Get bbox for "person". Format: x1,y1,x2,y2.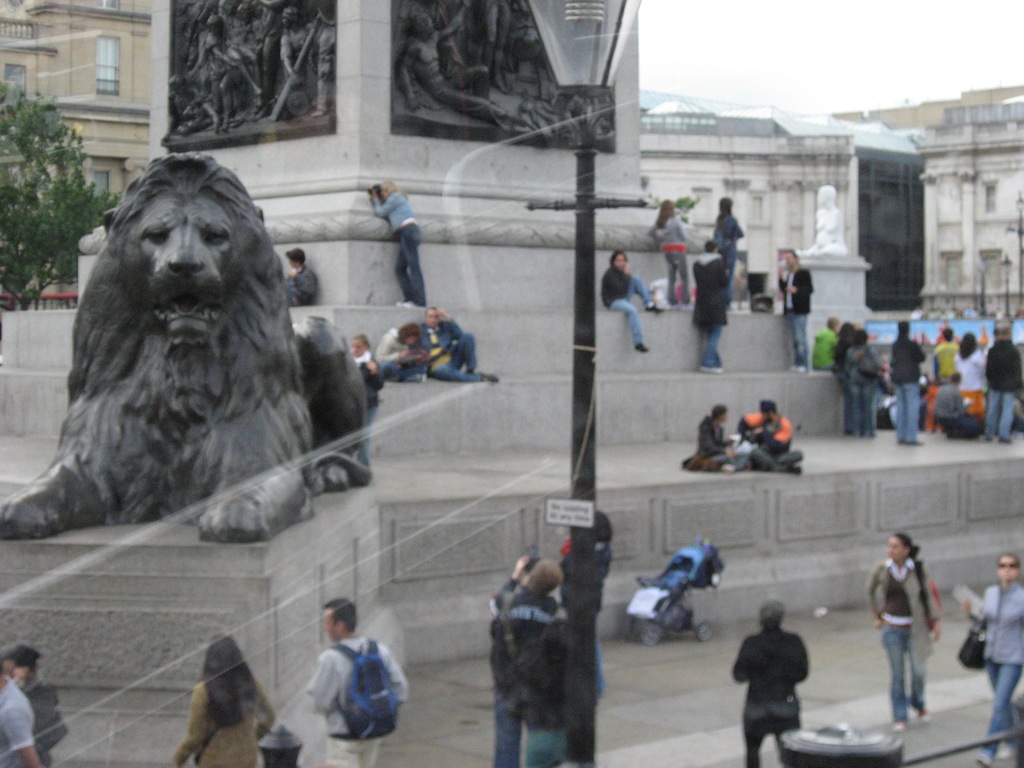
378,319,433,383.
